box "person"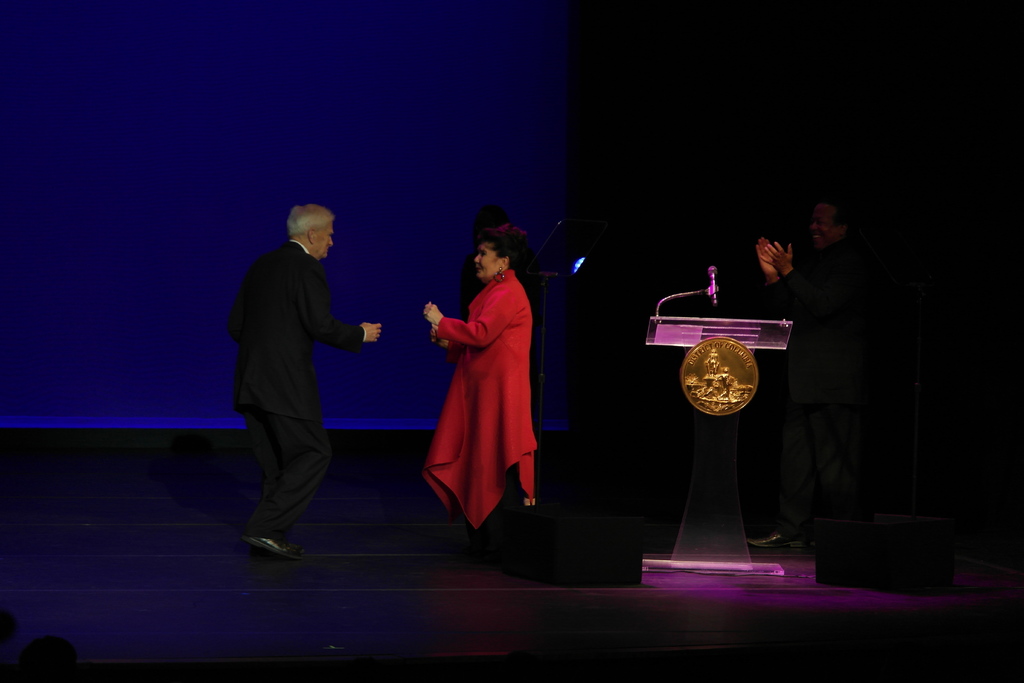
[419,216,545,567]
